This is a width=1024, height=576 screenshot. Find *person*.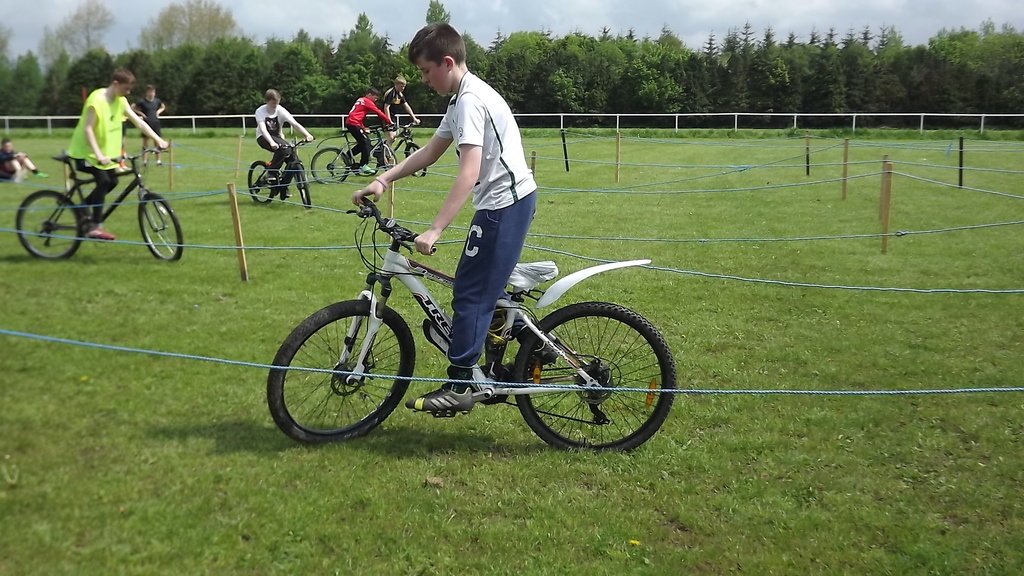
Bounding box: (52, 71, 157, 236).
